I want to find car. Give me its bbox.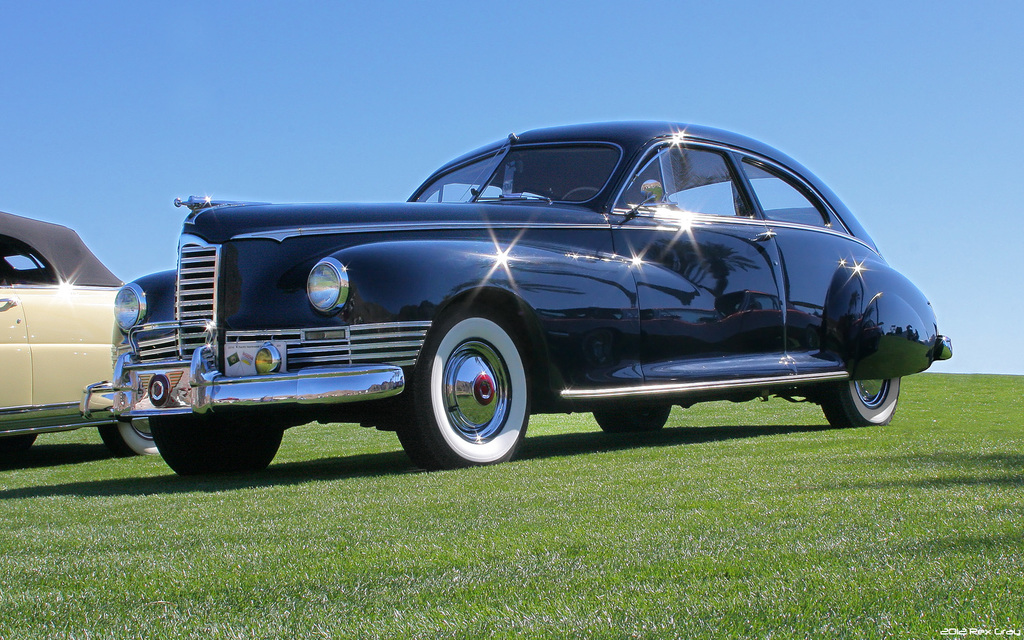
[0,209,163,455].
